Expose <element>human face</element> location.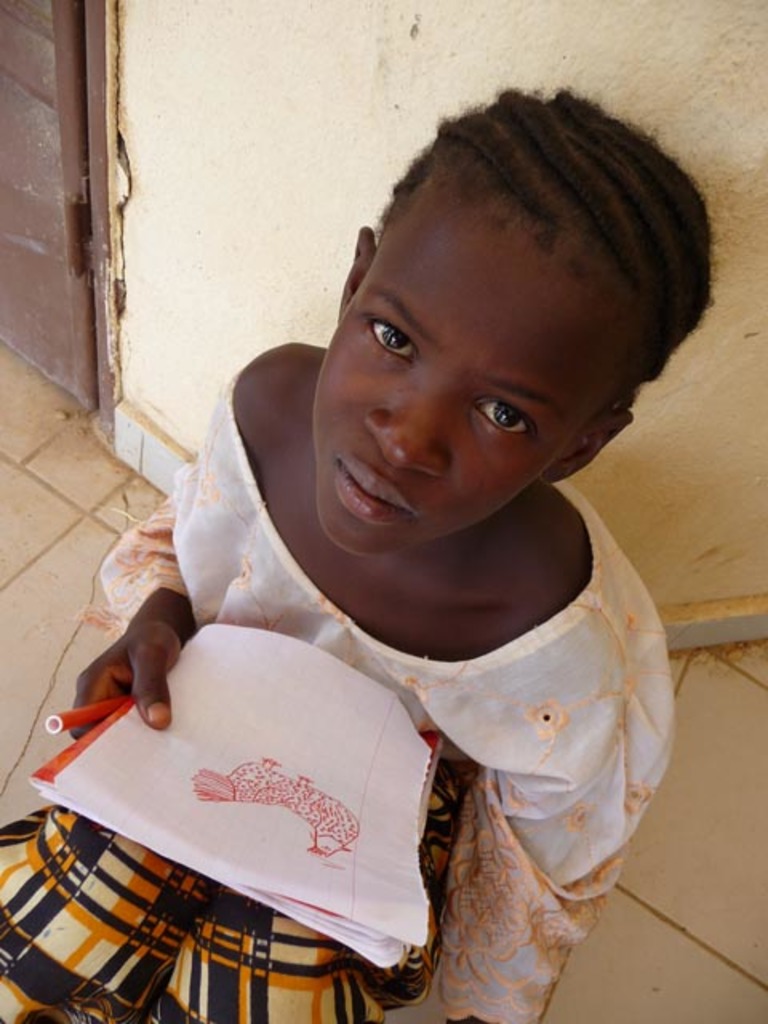
Exposed at BBox(318, 240, 614, 557).
